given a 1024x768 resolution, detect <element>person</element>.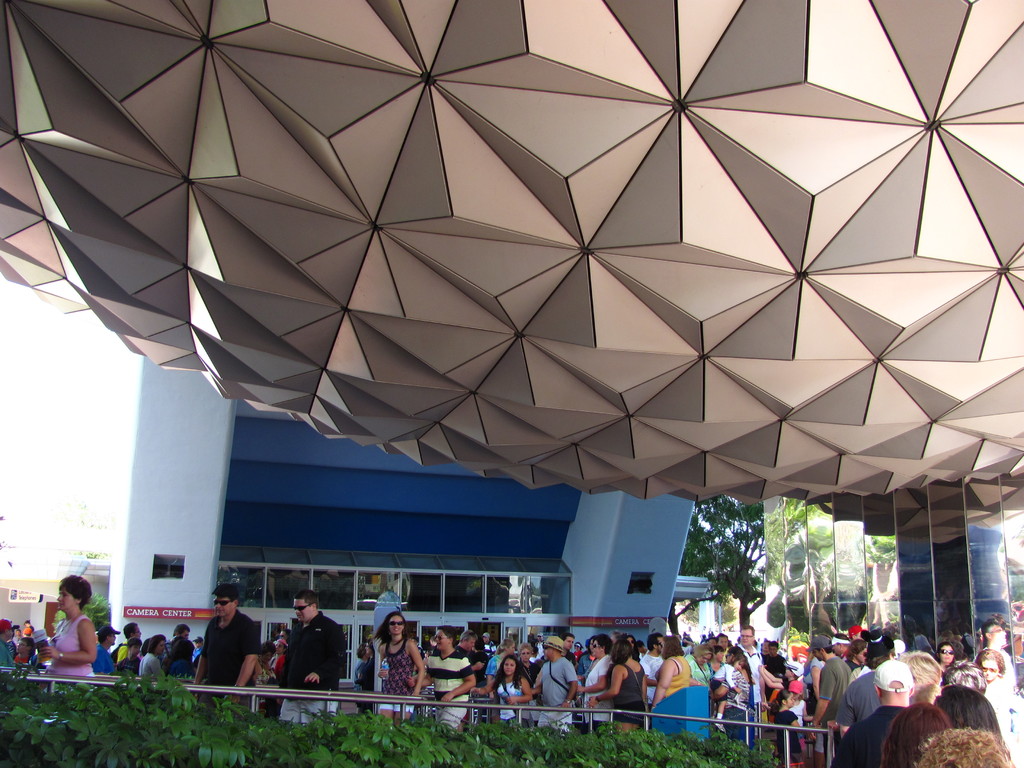
rect(884, 698, 950, 764).
